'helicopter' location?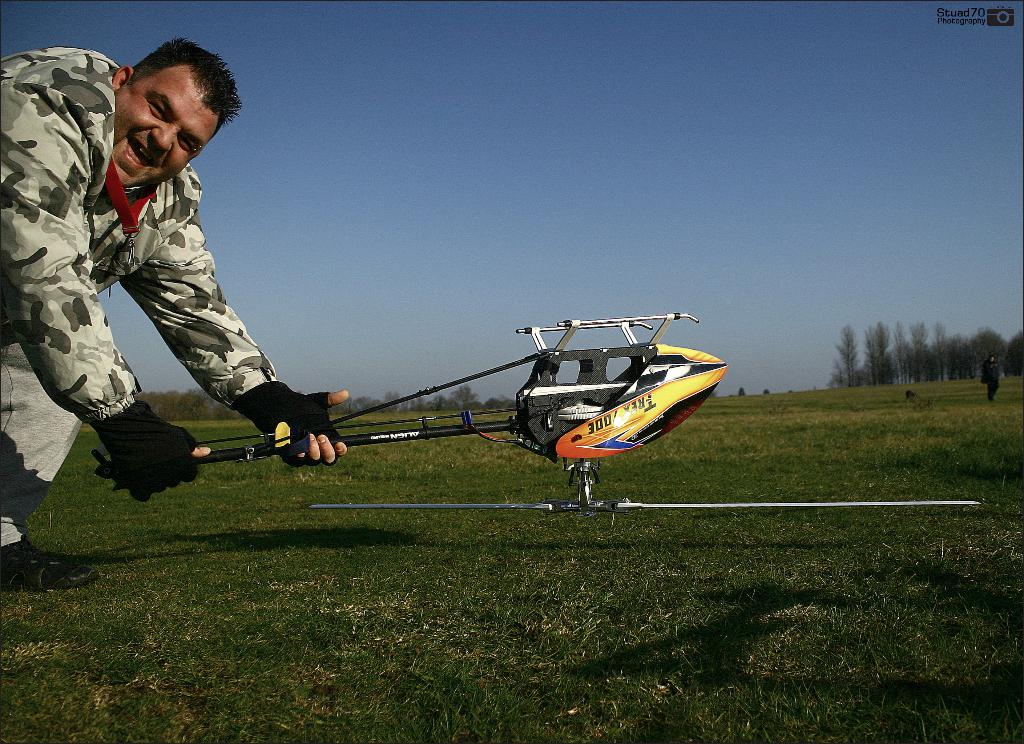
detection(90, 311, 981, 514)
